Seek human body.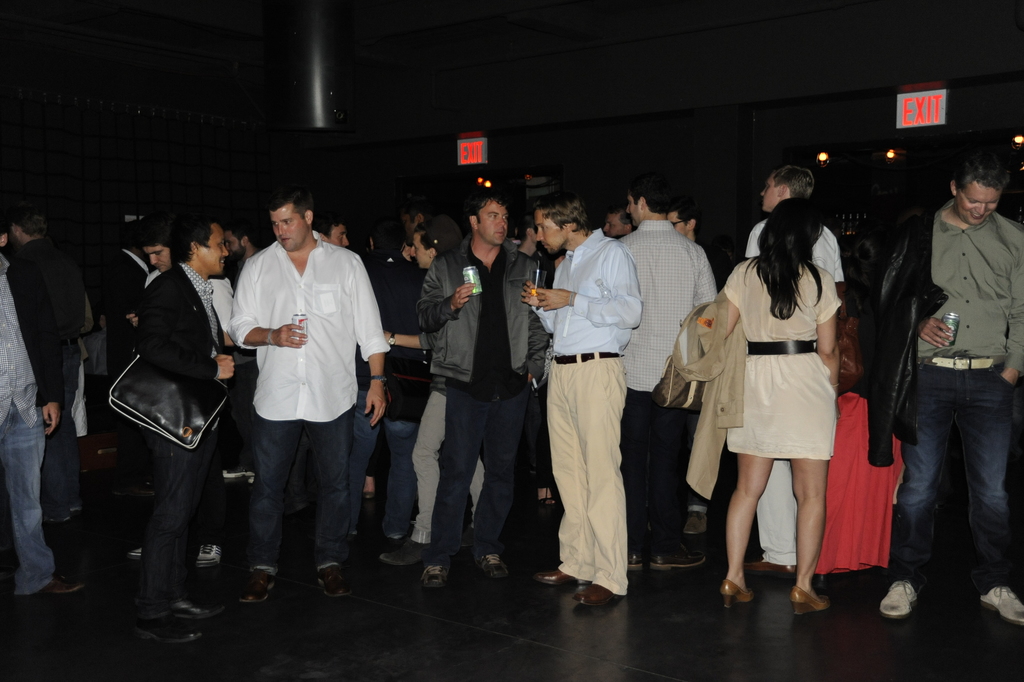
740, 163, 854, 588.
